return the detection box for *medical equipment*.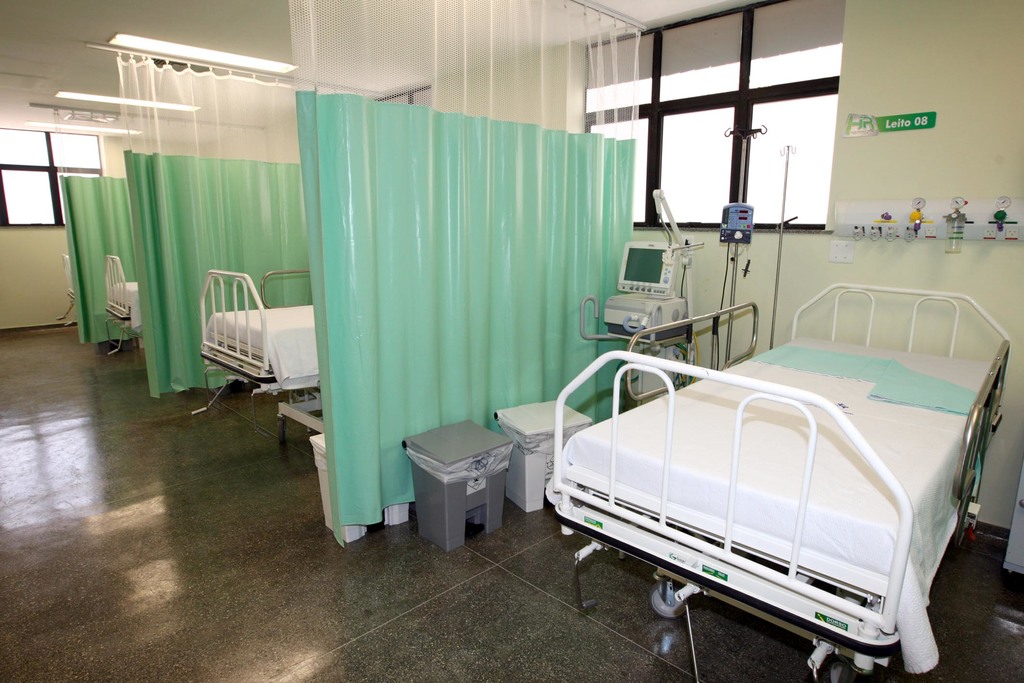
l=187, t=268, r=322, b=447.
